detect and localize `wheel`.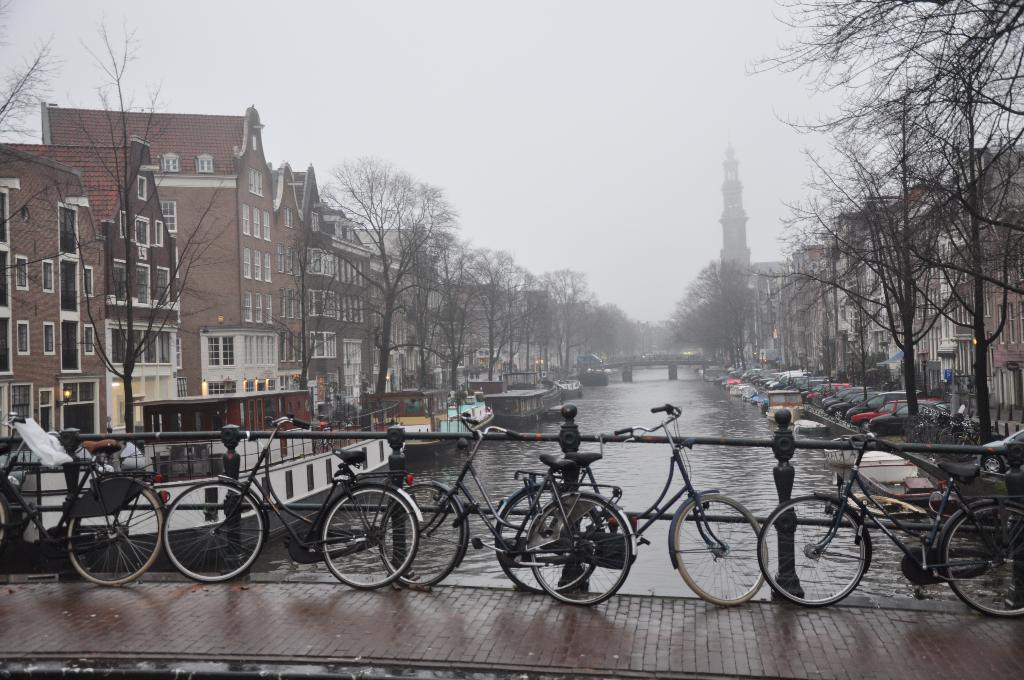
Localized at {"left": 757, "top": 494, "right": 867, "bottom": 608}.
